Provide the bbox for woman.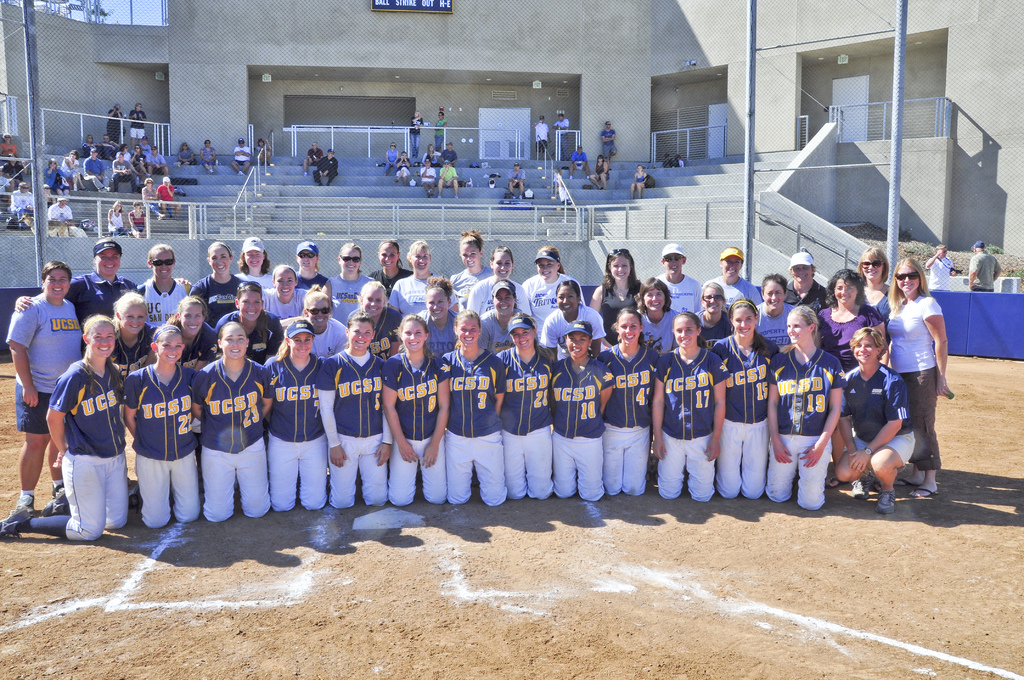
{"x1": 109, "y1": 285, "x2": 156, "y2": 378}.
